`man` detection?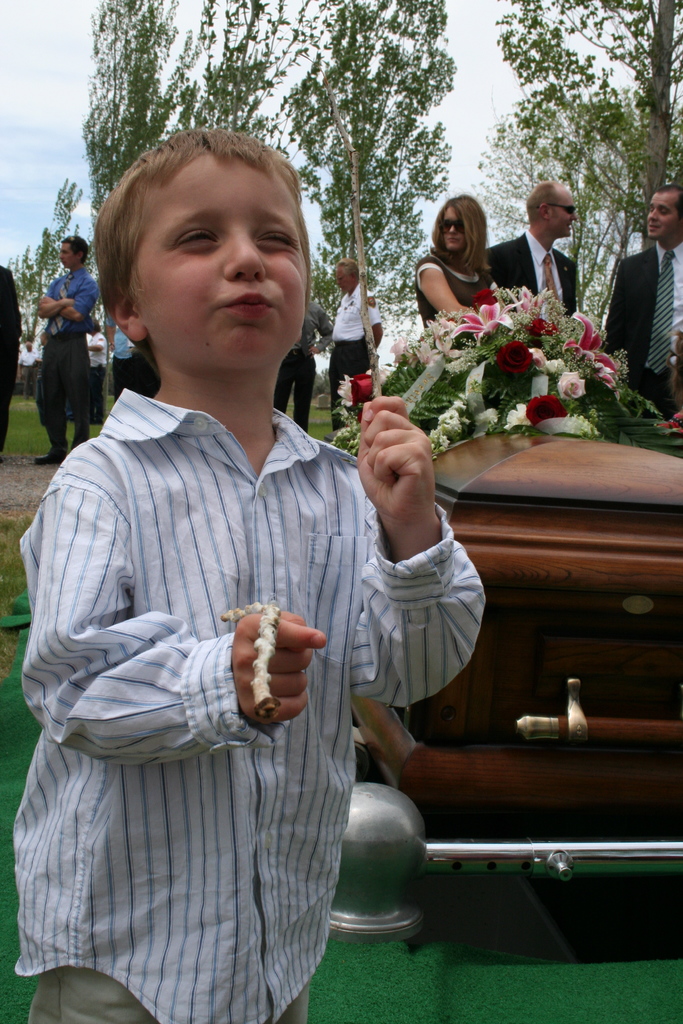
bbox=[274, 300, 336, 436]
